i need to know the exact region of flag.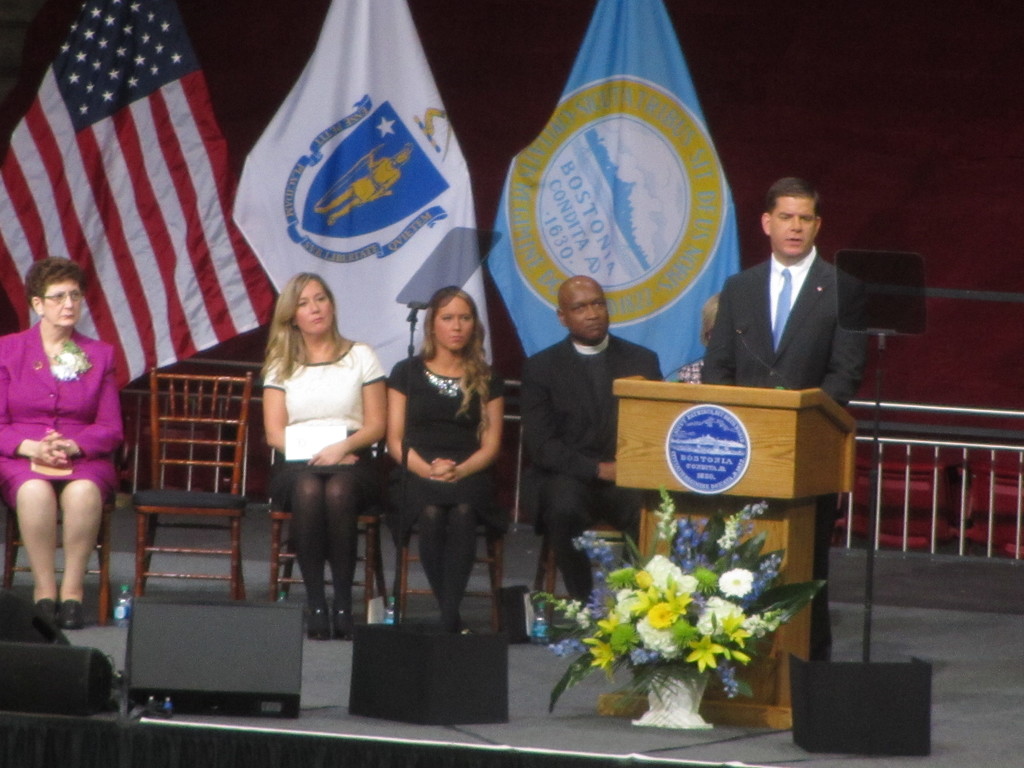
Region: rect(230, 0, 496, 389).
